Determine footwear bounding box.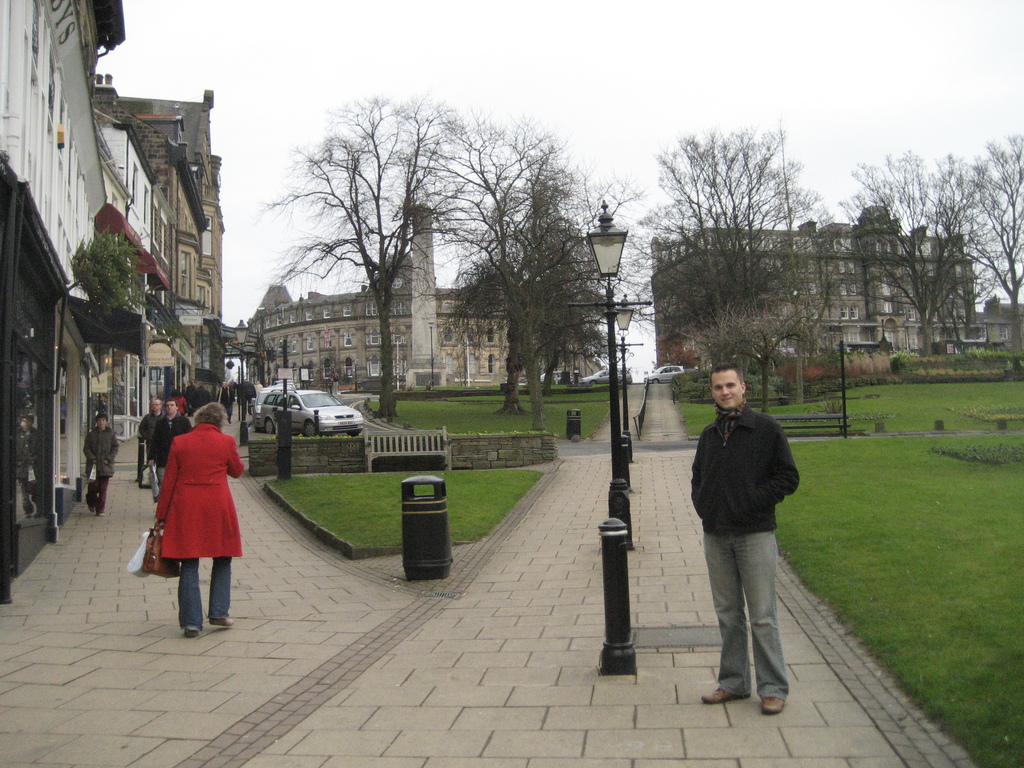
Determined: (205,614,239,623).
